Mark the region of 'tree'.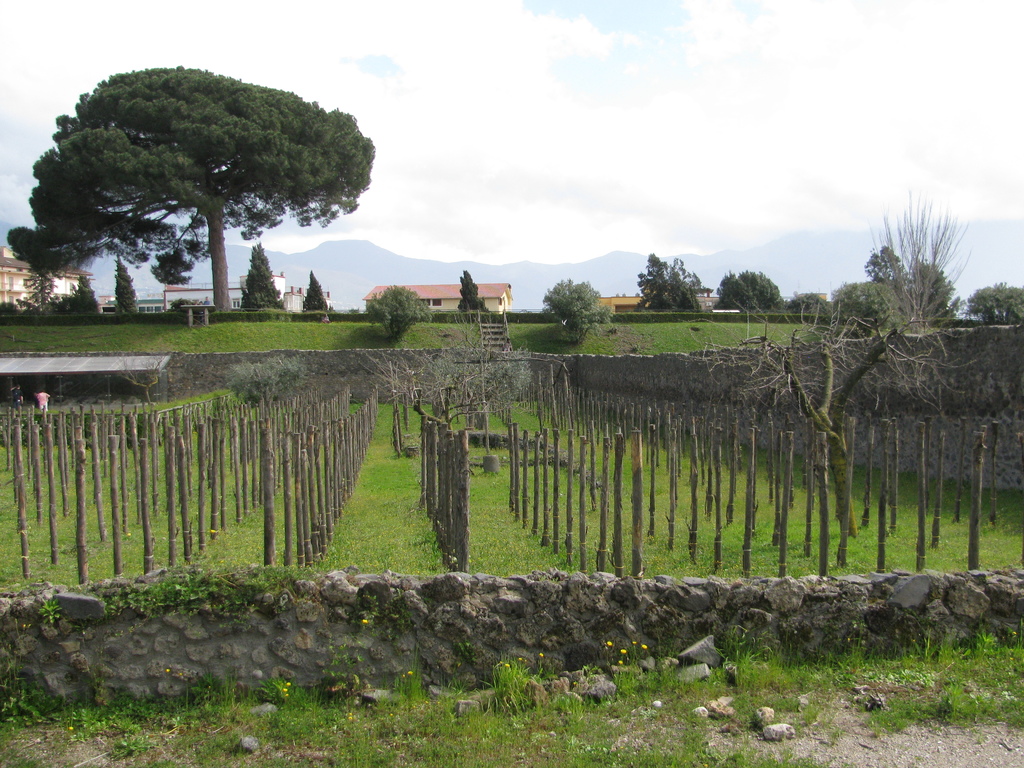
Region: 111, 255, 141, 314.
